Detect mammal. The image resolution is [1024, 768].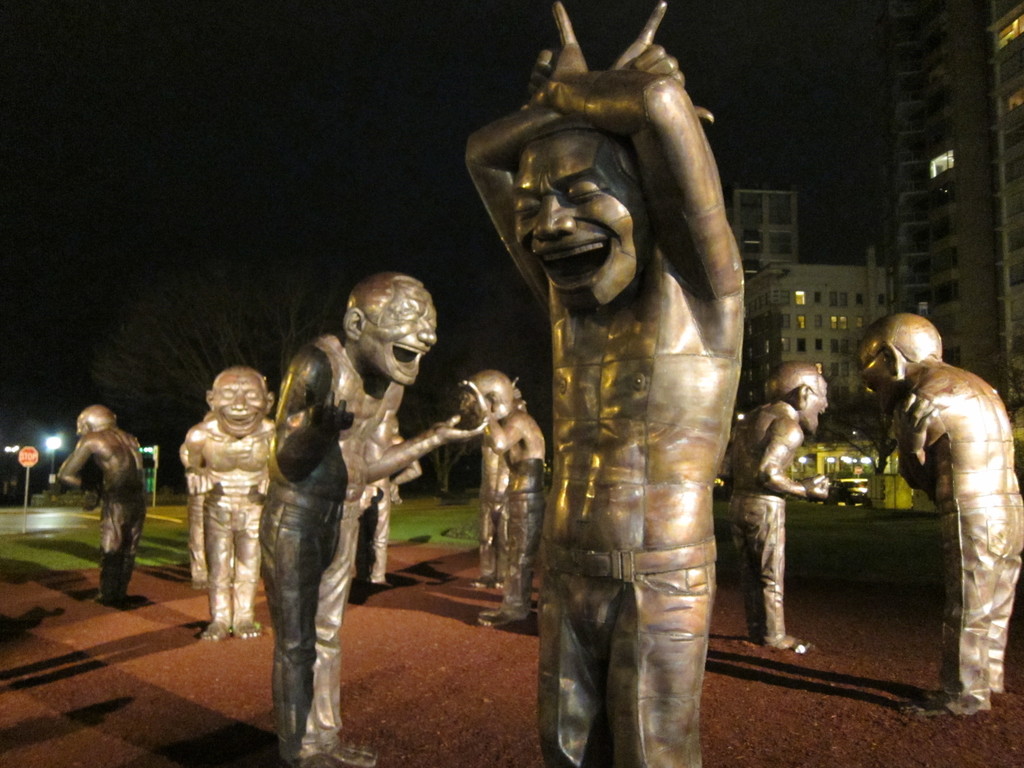
l=847, t=304, r=1021, b=721.
